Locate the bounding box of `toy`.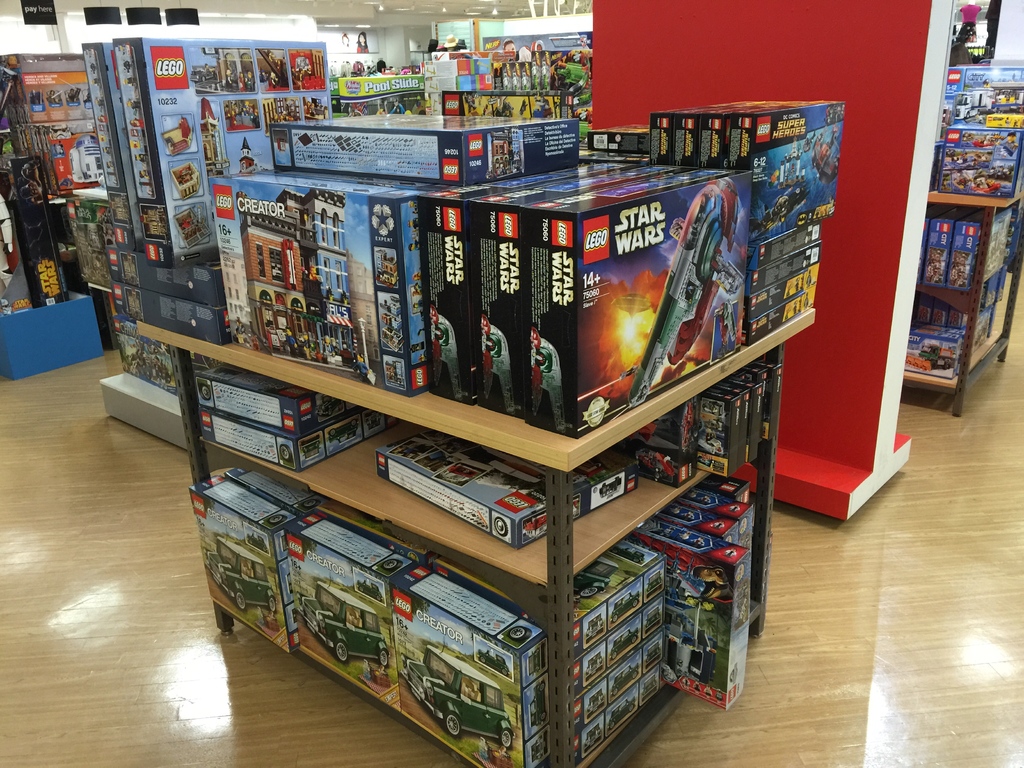
Bounding box: select_region(375, 248, 401, 284).
